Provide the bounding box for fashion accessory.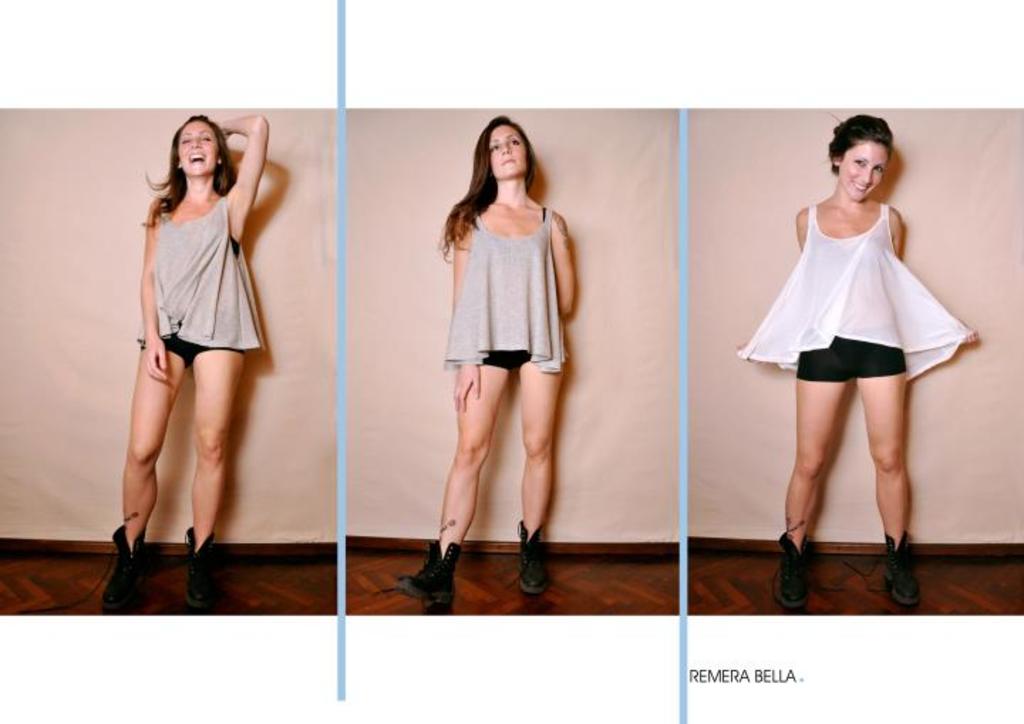
848,533,923,612.
